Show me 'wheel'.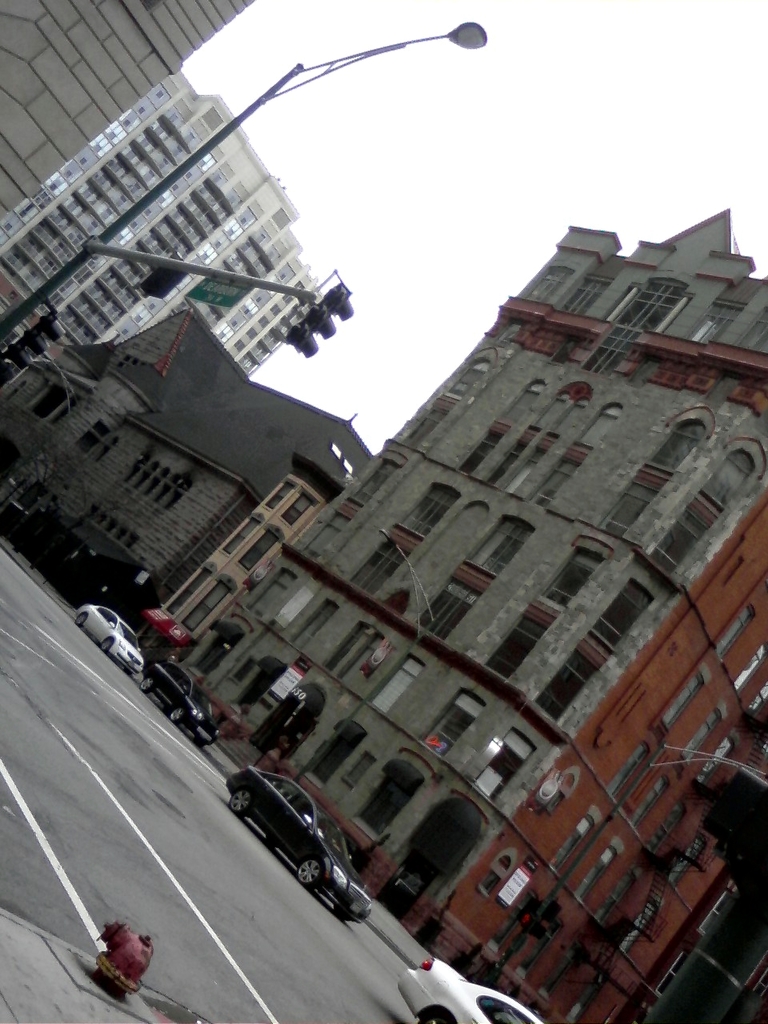
'wheel' is here: box=[75, 616, 87, 626].
